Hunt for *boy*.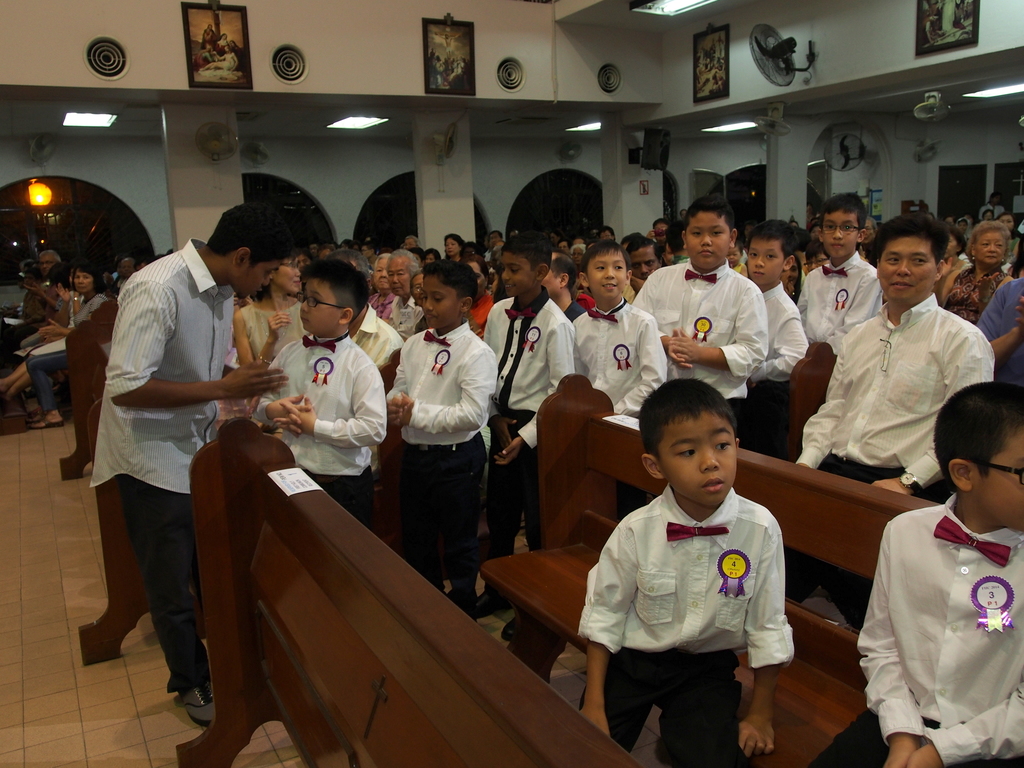
Hunted down at BBox(467, 232, 579, 638).
